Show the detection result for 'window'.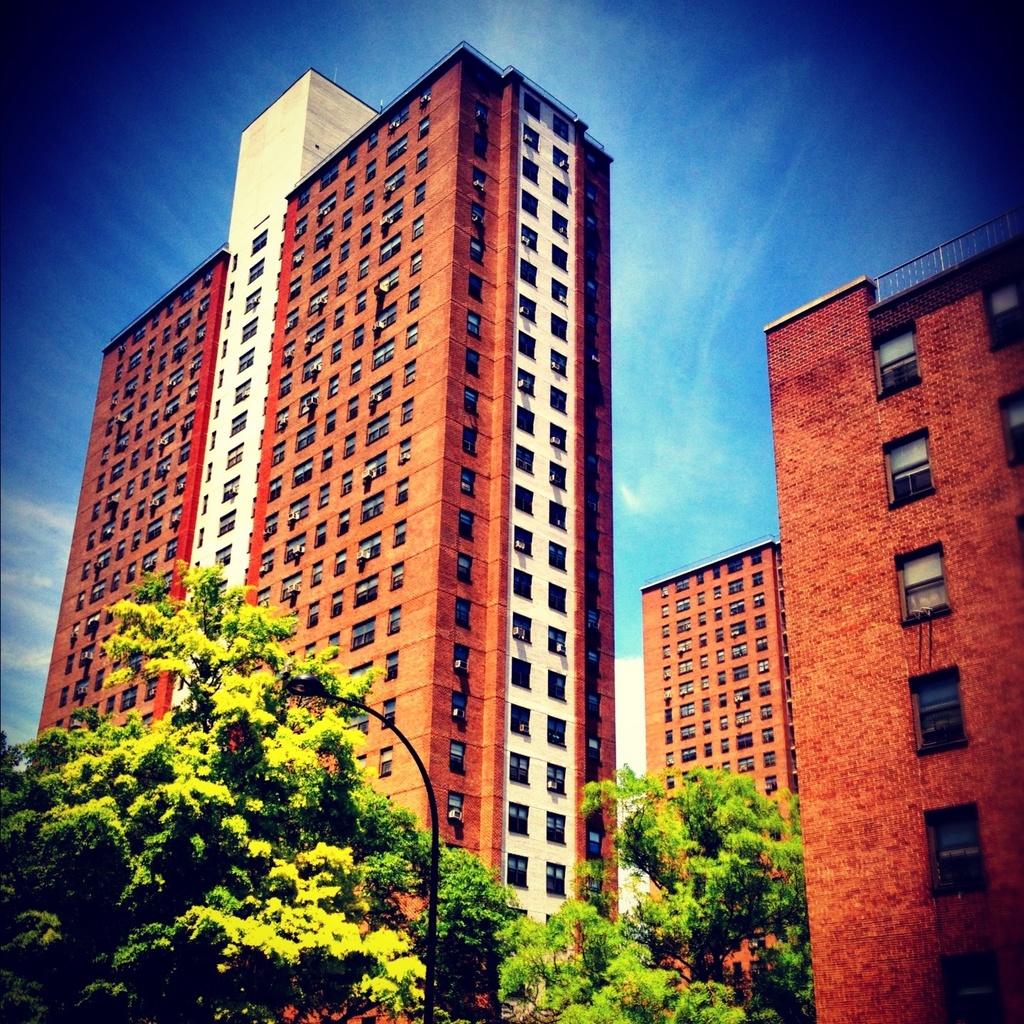
302,643,317,664.
